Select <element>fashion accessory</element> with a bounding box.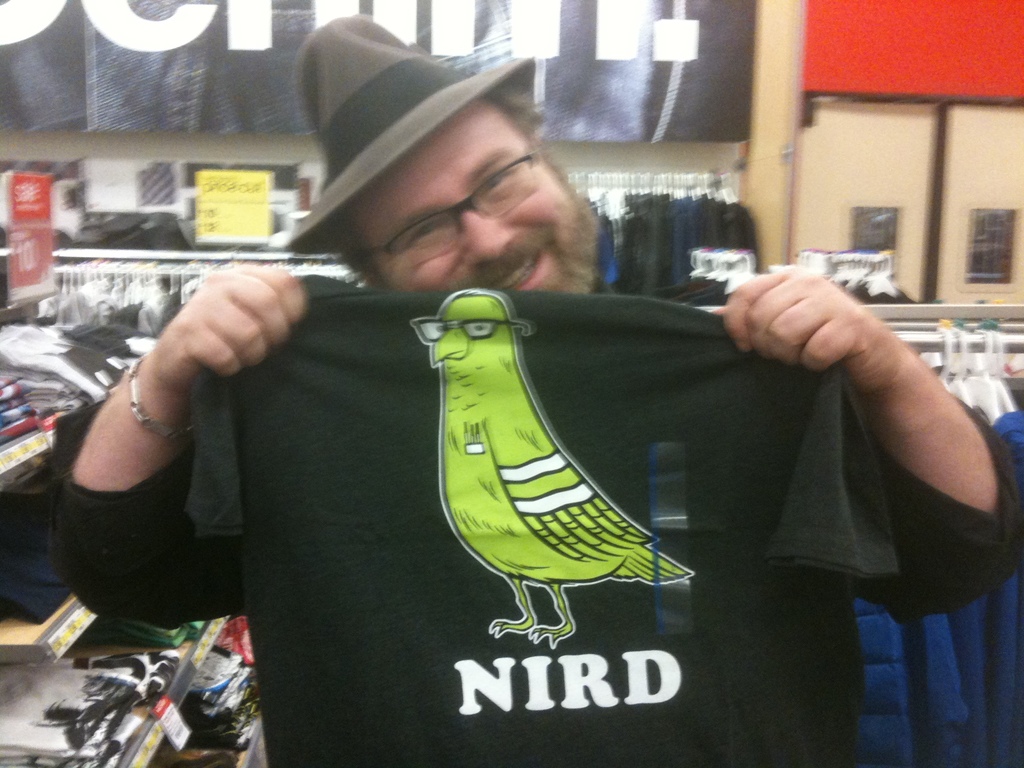
box=[129, 353, 198, 447].
